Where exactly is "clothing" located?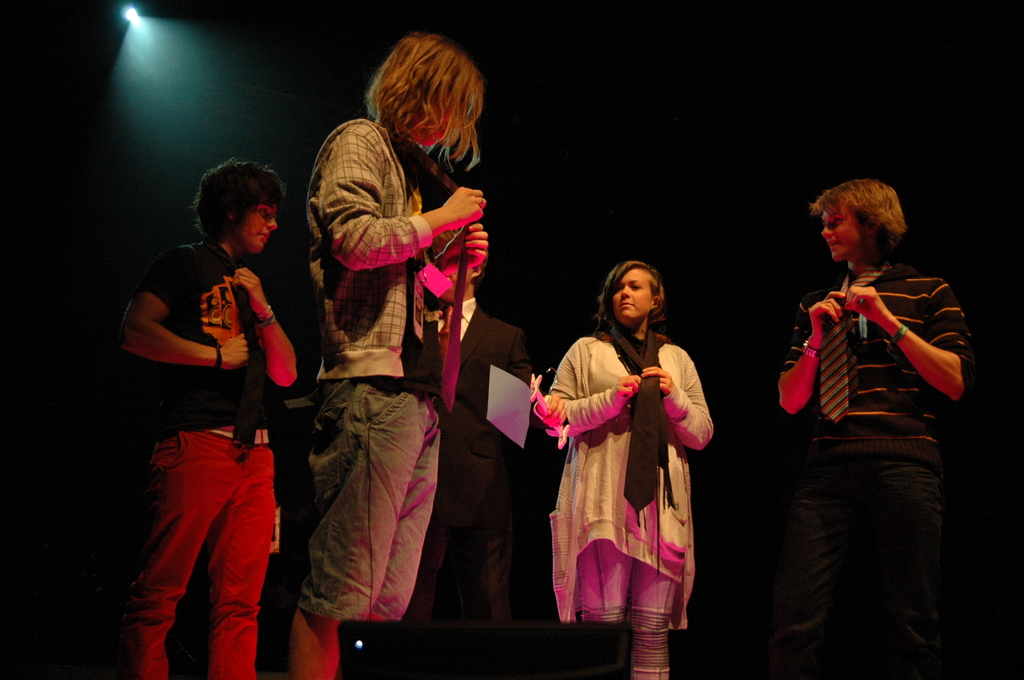
Its bounding box is detection(276, 121, 474, 619).
